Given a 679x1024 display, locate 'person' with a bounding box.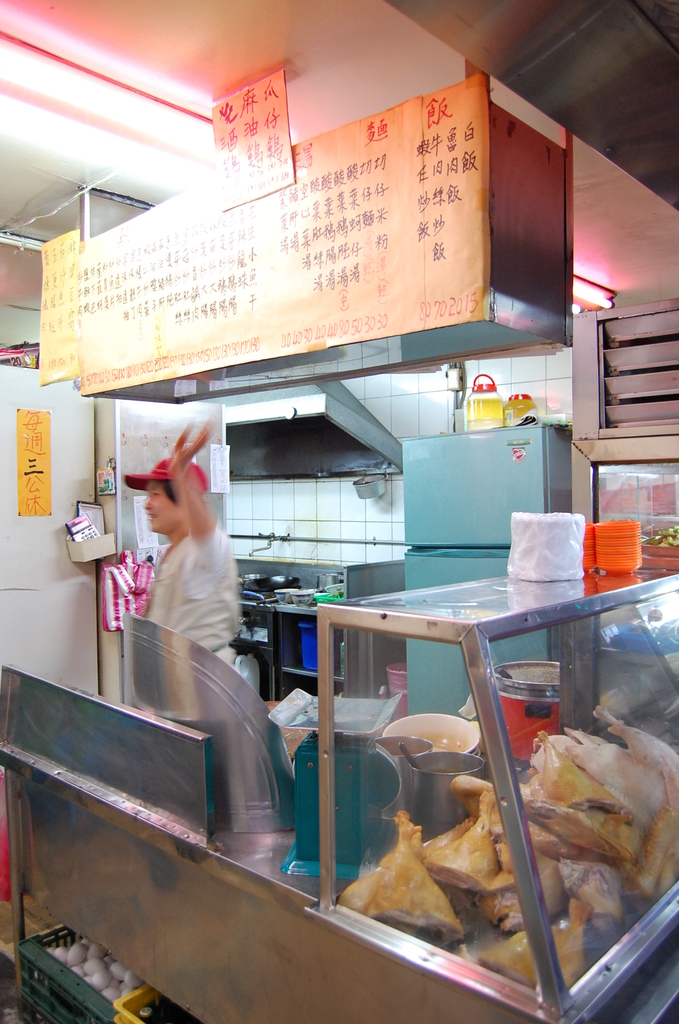
Located: detection(116, 428, 255, 694).
